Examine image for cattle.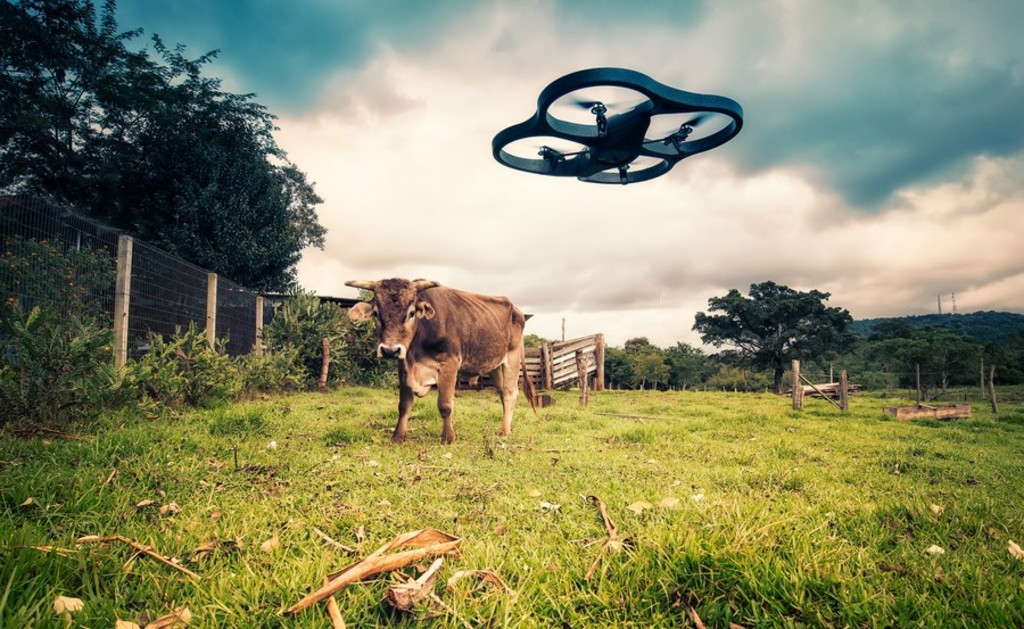
Examination result: bbox=(428, 274, 547, 448).
